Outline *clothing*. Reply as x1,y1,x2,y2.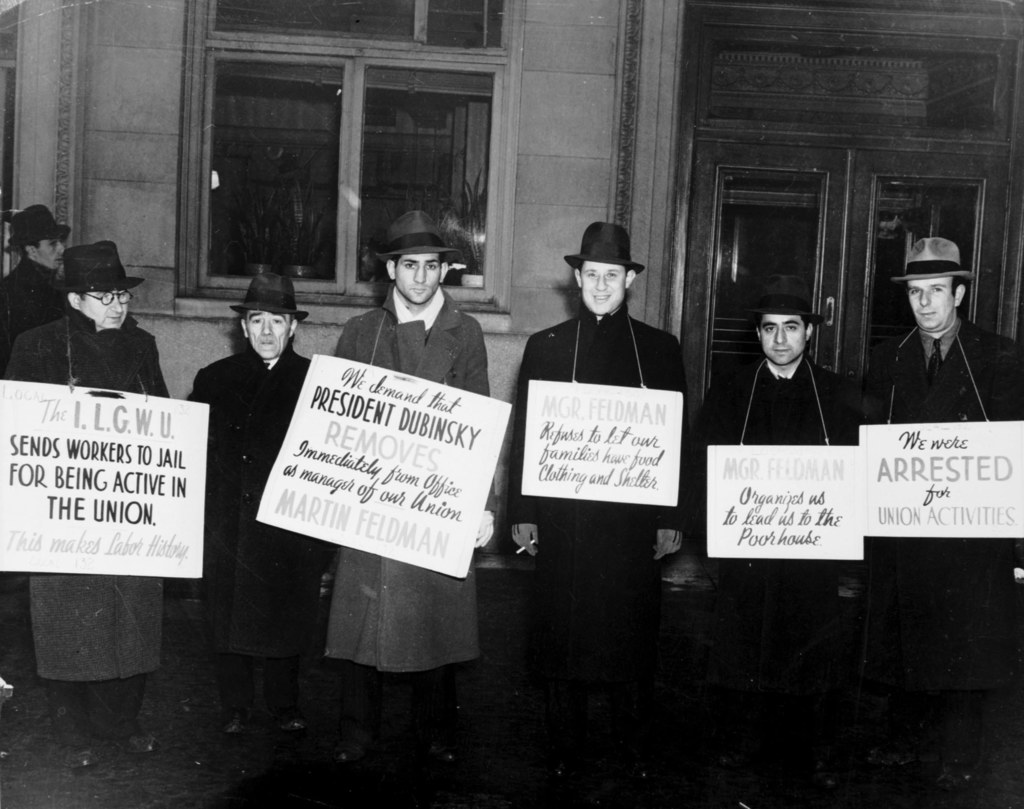
861,308,1023,767.
